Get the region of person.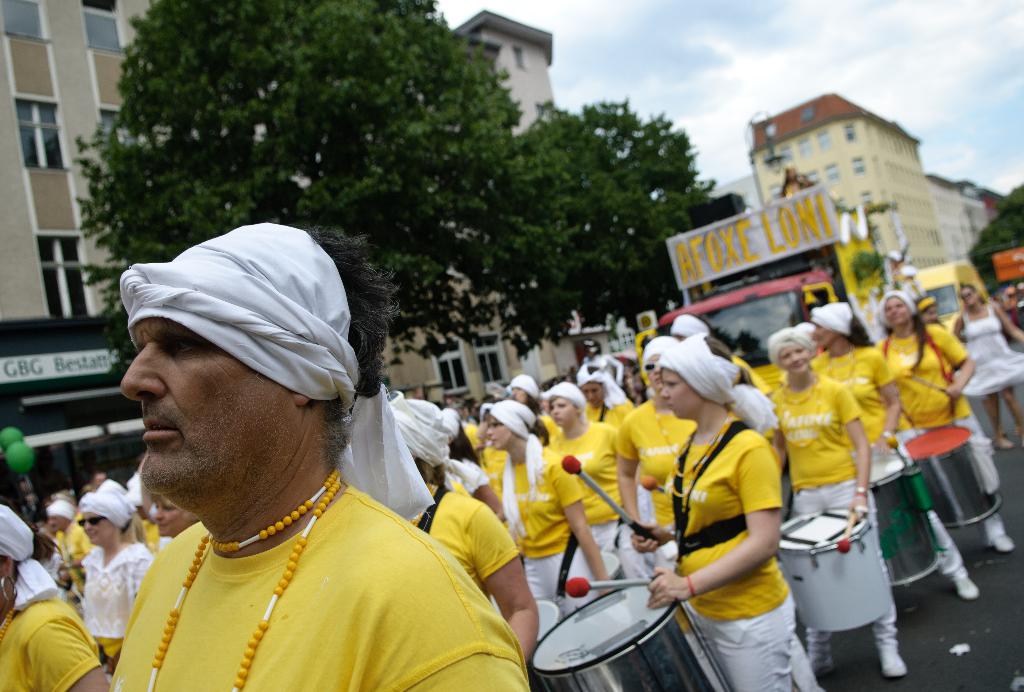
x1=651 y1=307 x2=804 y2=682.
